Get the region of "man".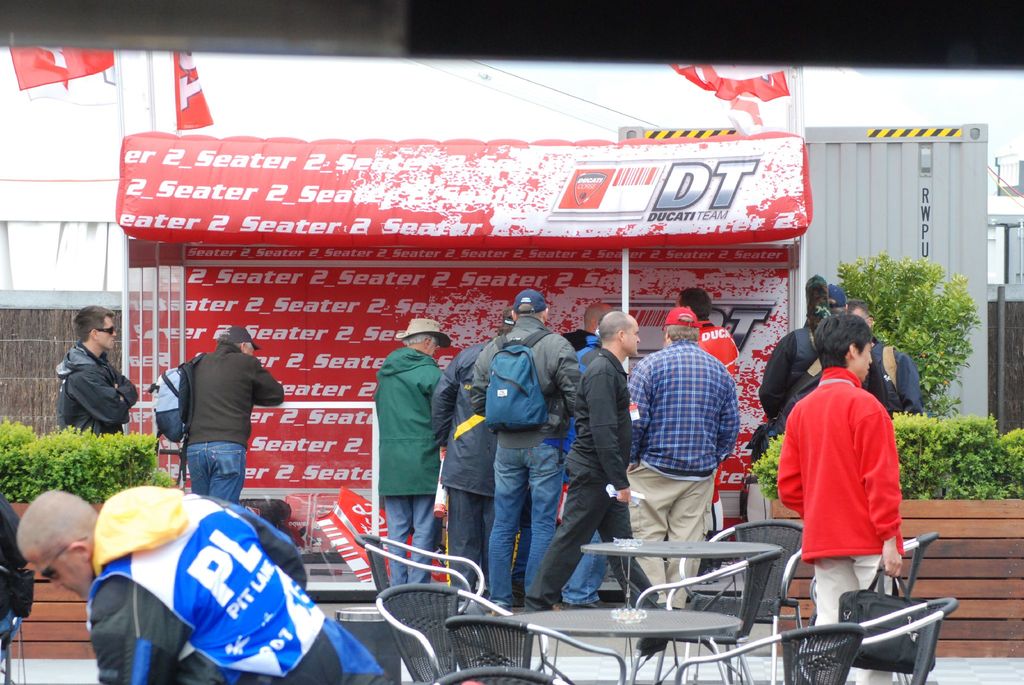
box=[17, 487, 392, 684].
